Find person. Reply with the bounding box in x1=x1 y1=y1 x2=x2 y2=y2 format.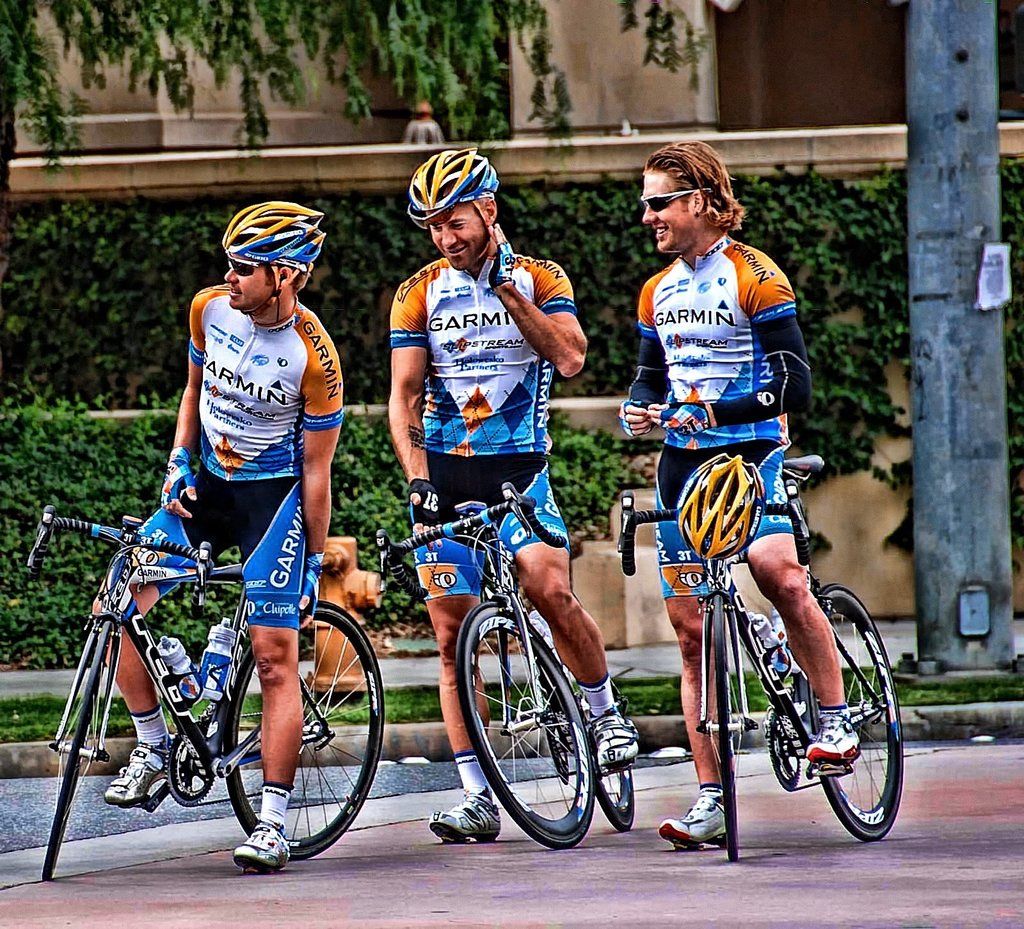
x1=383 y1=141 x2=645 y2=844.
